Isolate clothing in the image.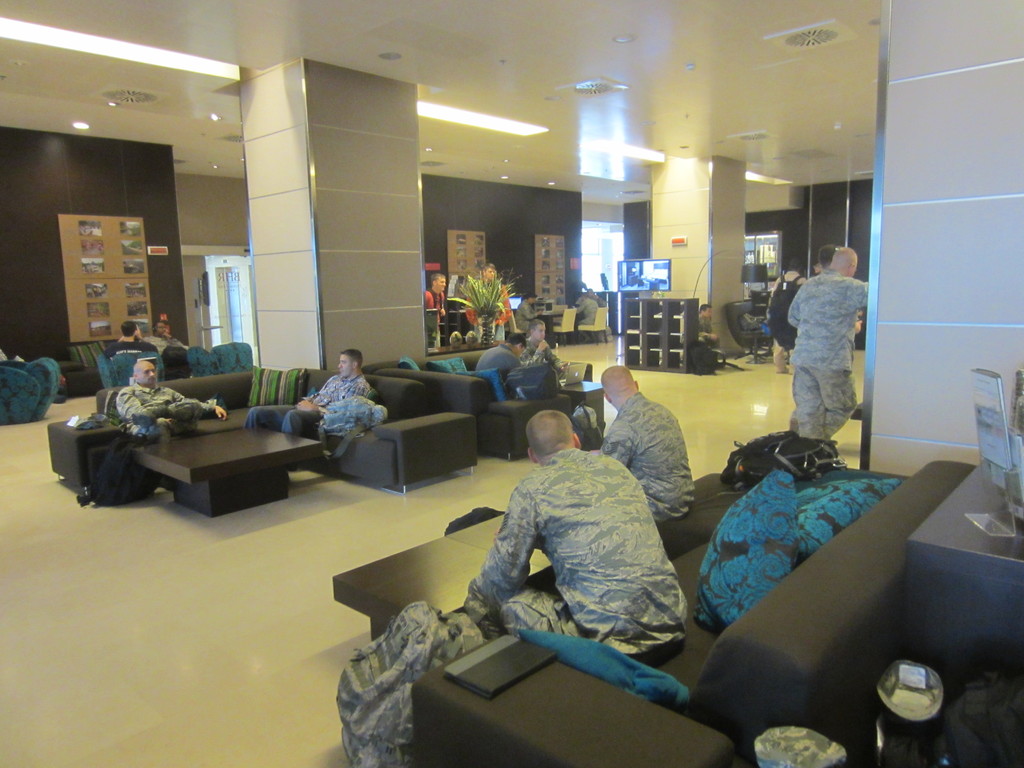
Isolated region: left=678, top=310, right=722, bottom=369.
